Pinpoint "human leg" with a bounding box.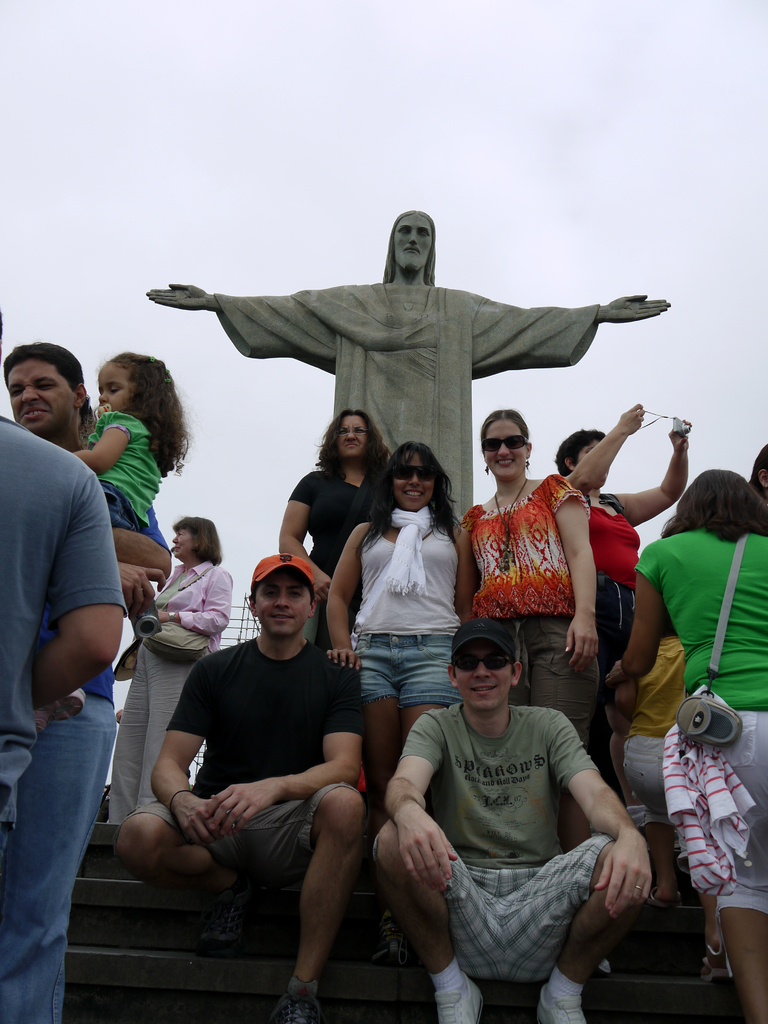
BBox(0, 686, 119, 1023).
